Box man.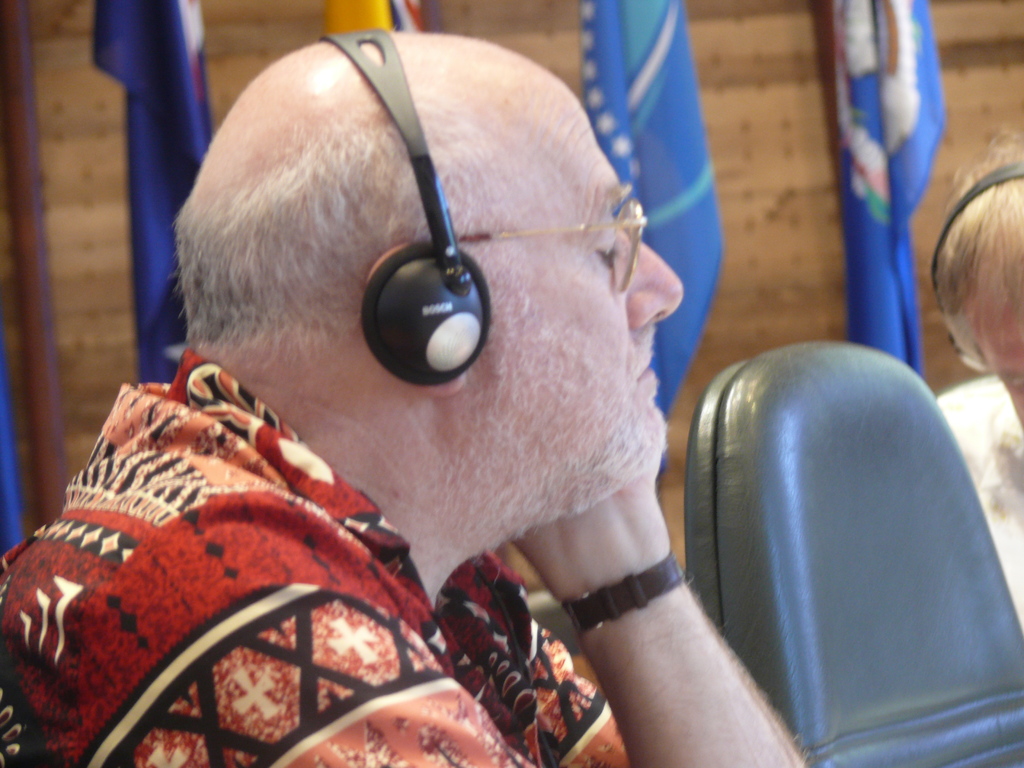
(x1=920, y1=121, x2=1023, y2=643).
